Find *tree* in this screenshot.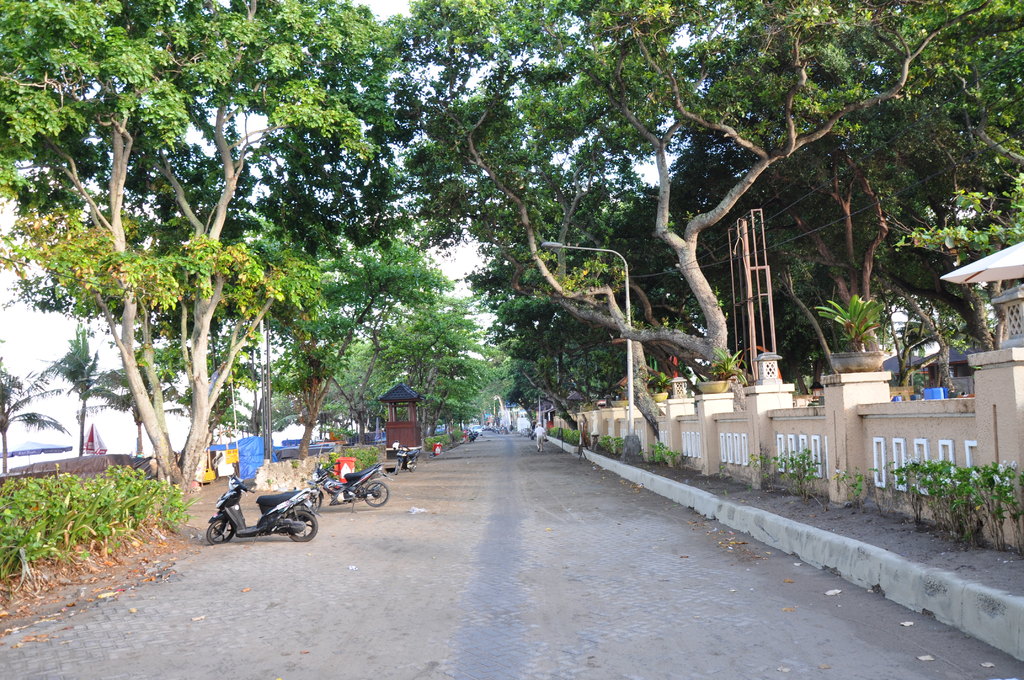
The bounding box for *tree* is (left=44, top=329, right=99, bottom=459).
